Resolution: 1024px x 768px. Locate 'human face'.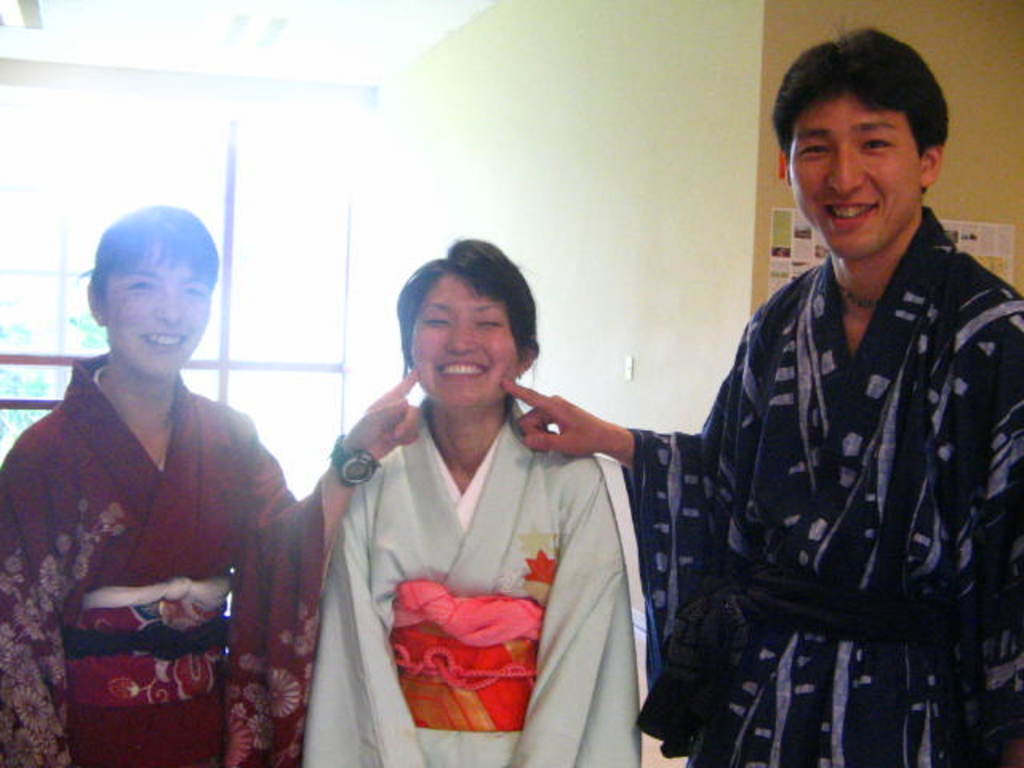
x1=411, y1=267, x2=515, y2=416.
